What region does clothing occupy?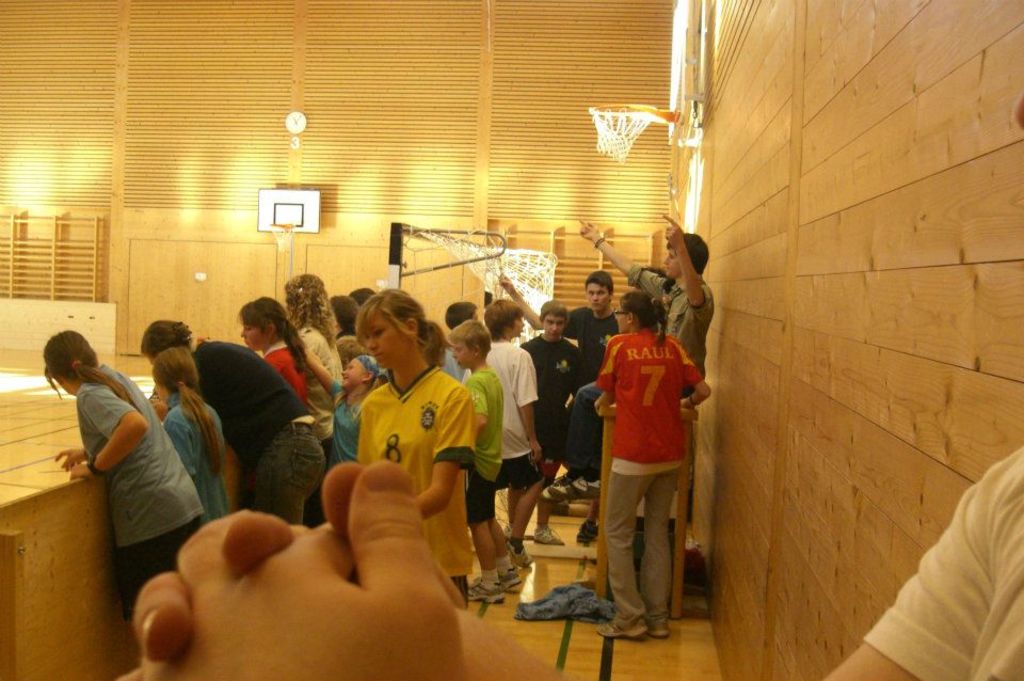
(355, 362, 475, 602).
